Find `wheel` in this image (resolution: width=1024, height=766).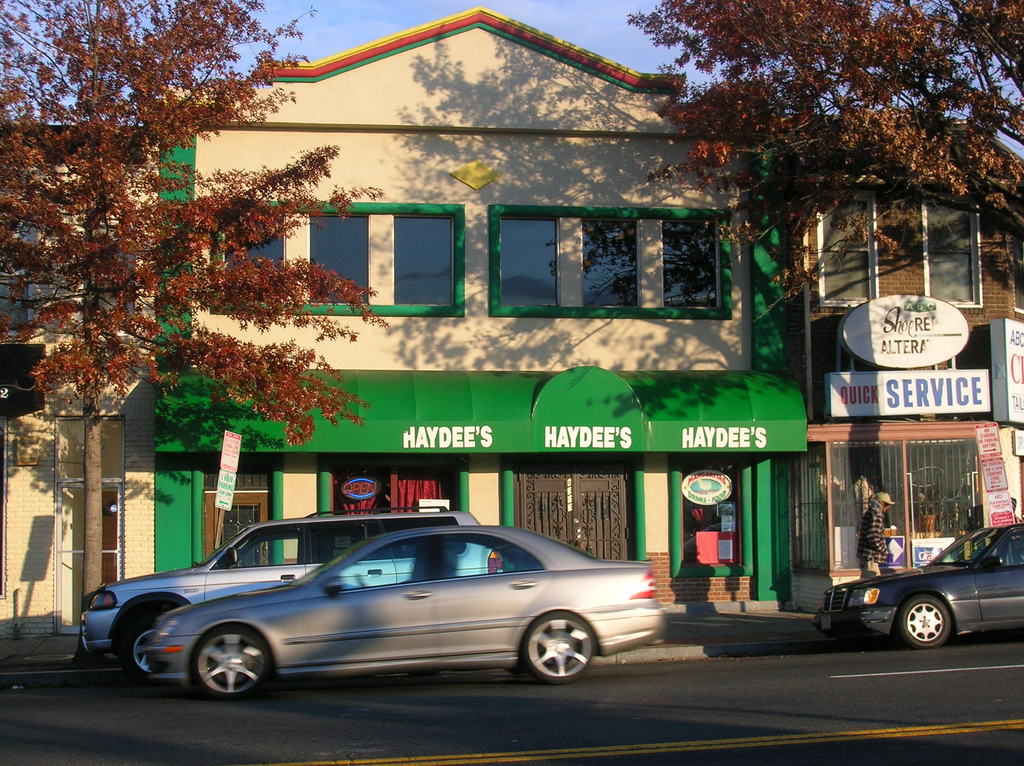
{"x1": 108, "y1": 605, "x2": 178, "y2": 683}.
